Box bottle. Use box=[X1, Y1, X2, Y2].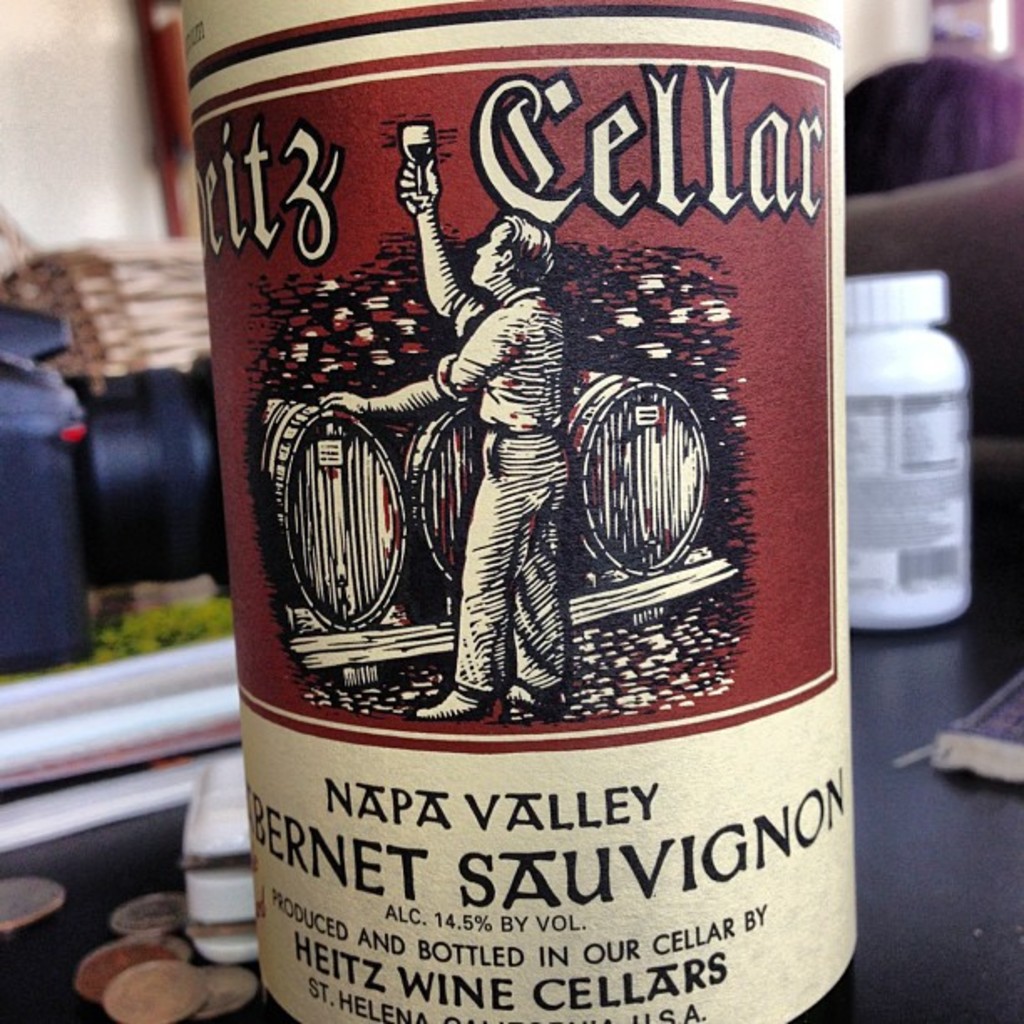
box=[179, 12, 843, 1017].
